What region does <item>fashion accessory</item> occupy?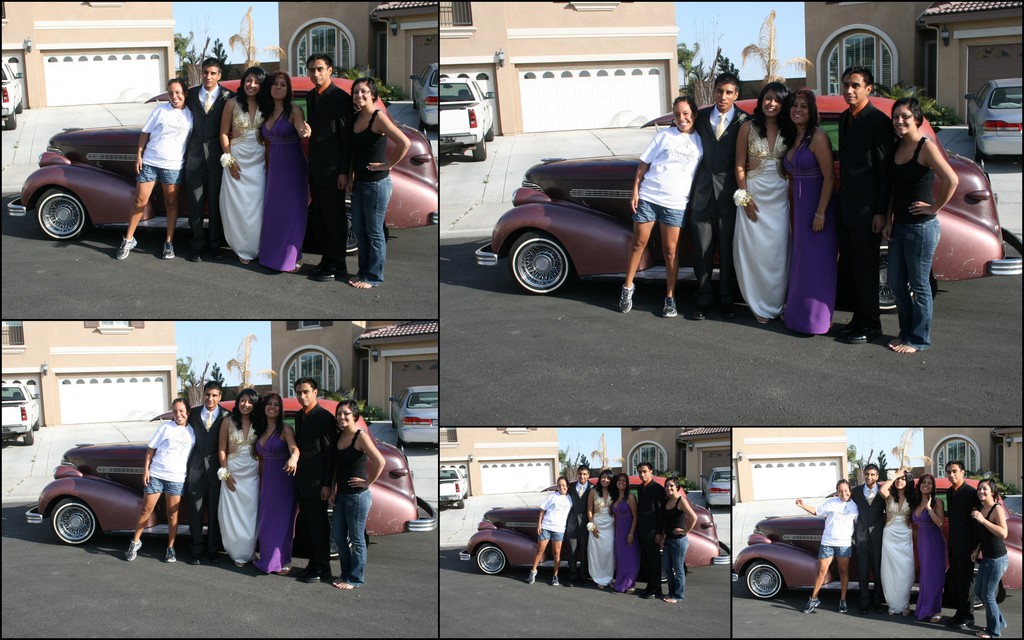
x1=159, y1=239, x2=175, y2=259.
